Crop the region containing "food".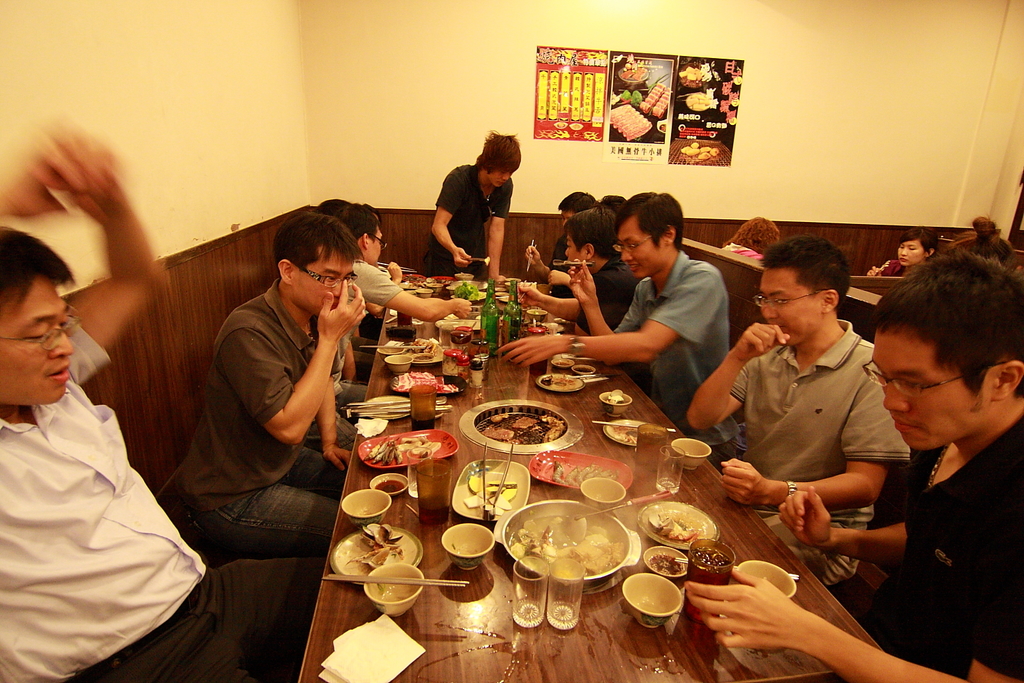
Crop region: region(480, 415, 565, 446).
